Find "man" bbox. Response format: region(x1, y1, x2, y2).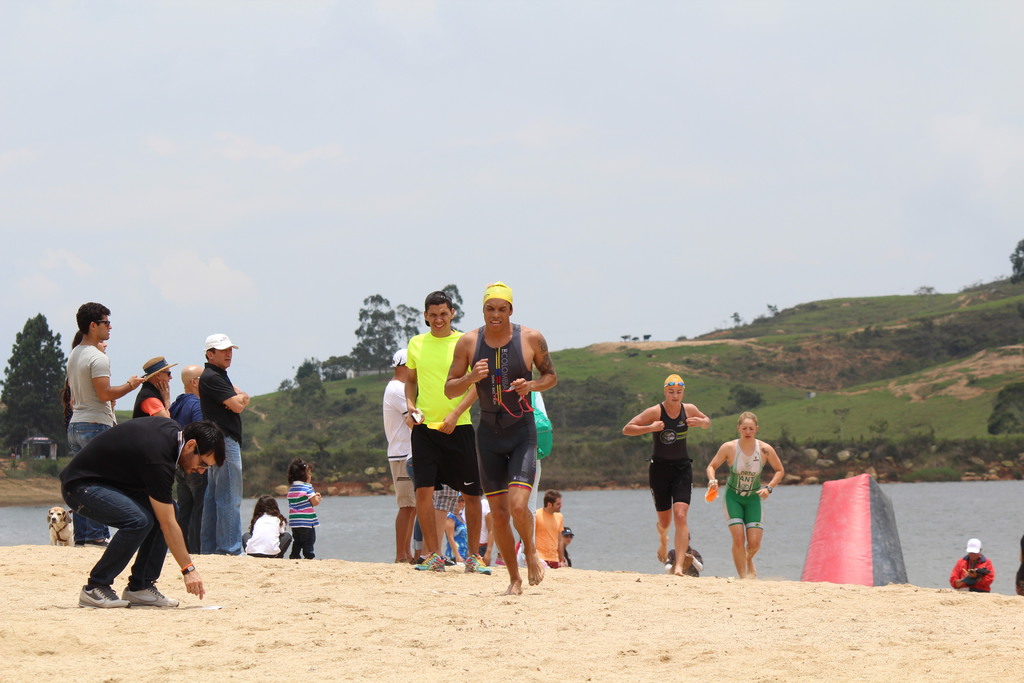
region(447, 294, 562, 577).
